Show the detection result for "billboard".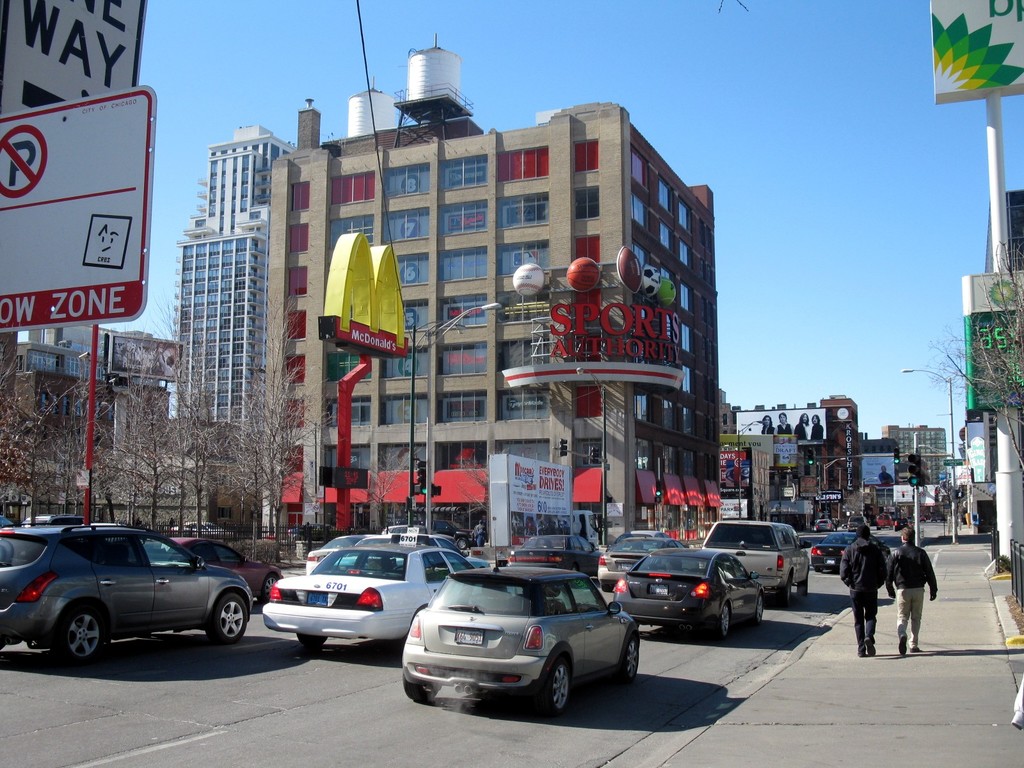
box(929, 0, 1023, 105).
